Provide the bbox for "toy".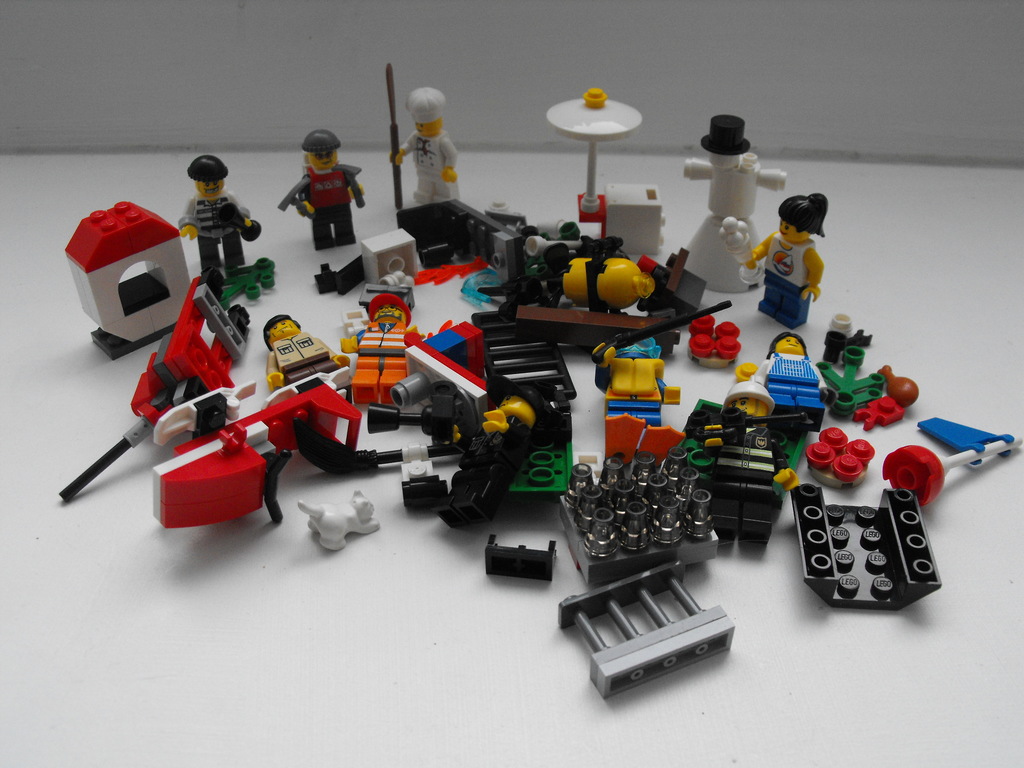
pyautogui.locateOnScreen(178, 151, 267, 302).
